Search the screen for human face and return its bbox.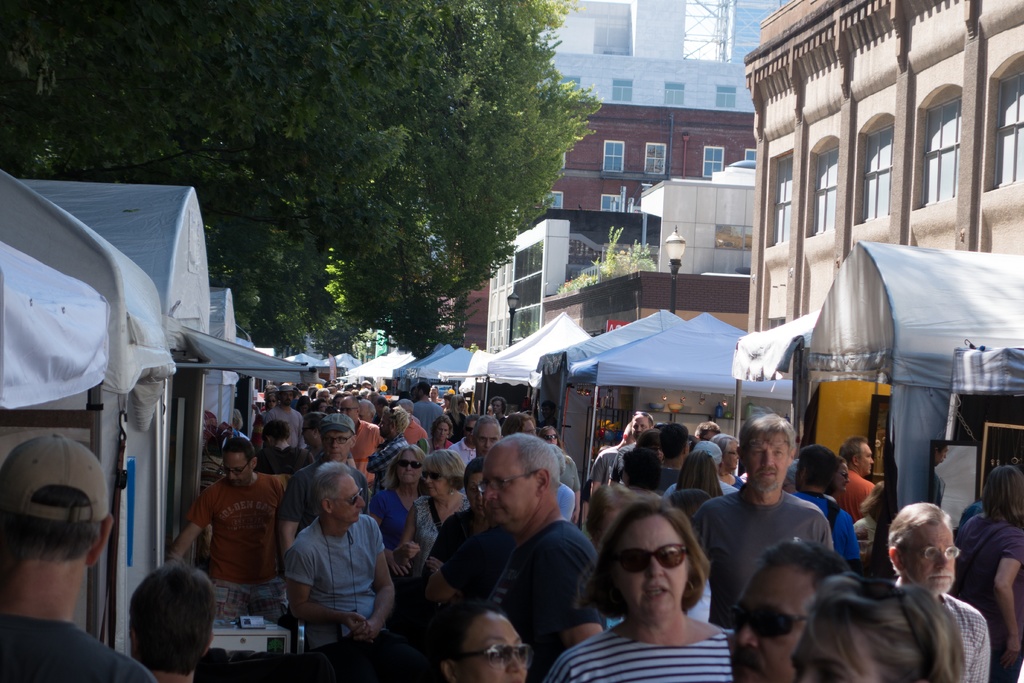
Found: 491/400/501/415.
